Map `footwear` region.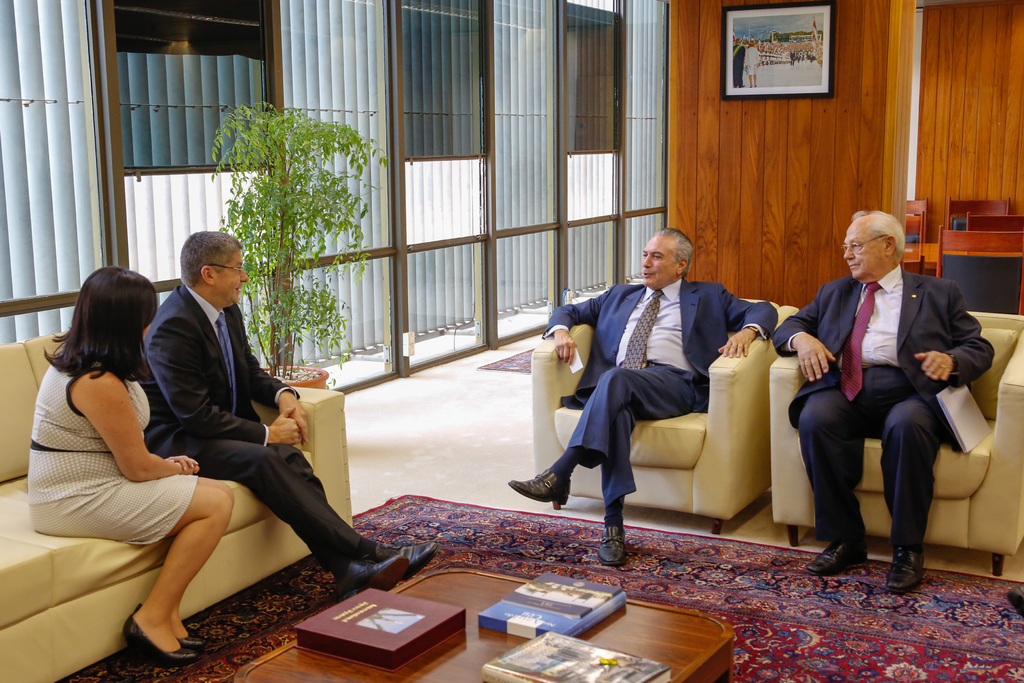
Mapped to BBox(517, 445, 586, 523).
